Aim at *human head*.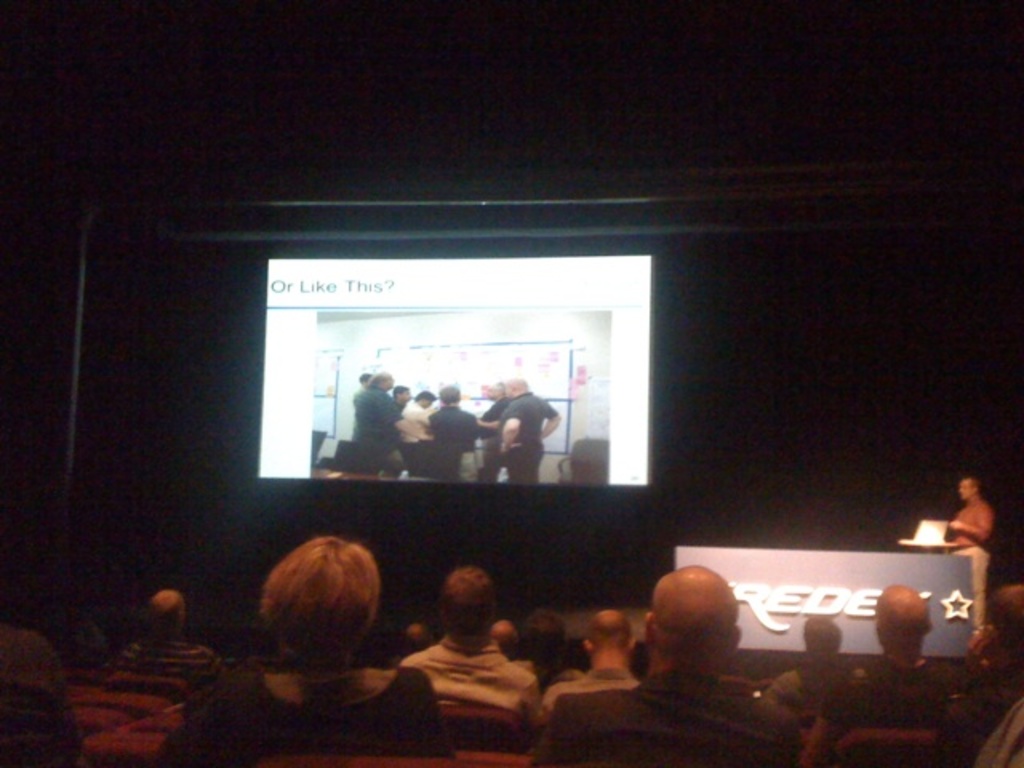
Aimed at bbox=[962, 478, 981, 502].
